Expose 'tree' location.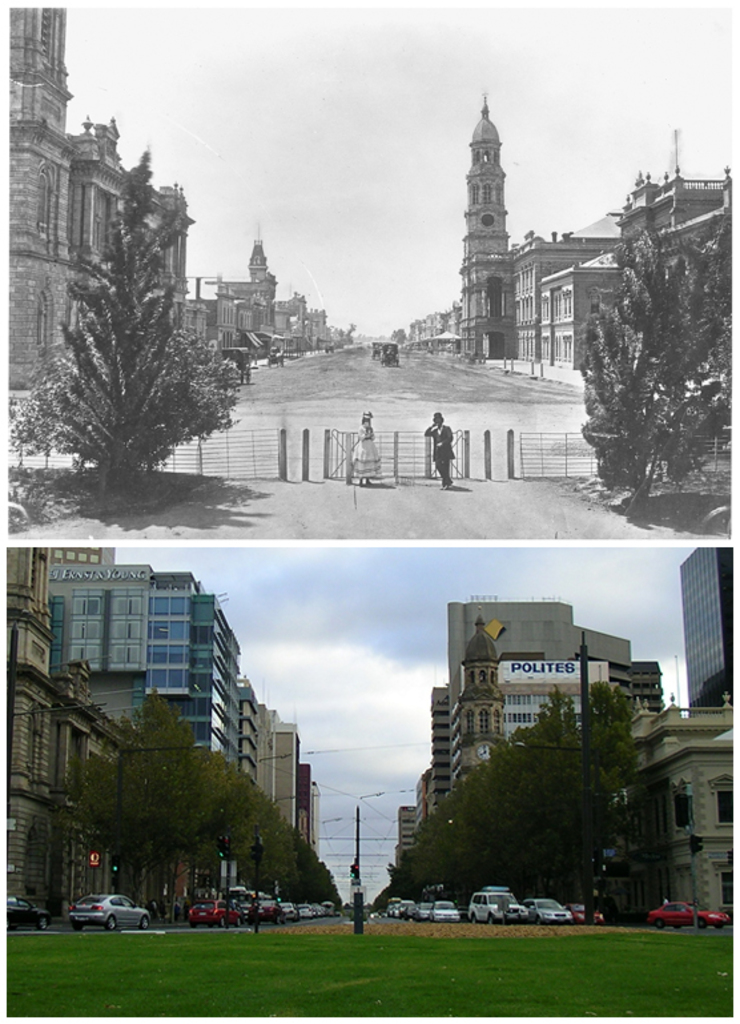
Exposed at (25,148,242,498).
